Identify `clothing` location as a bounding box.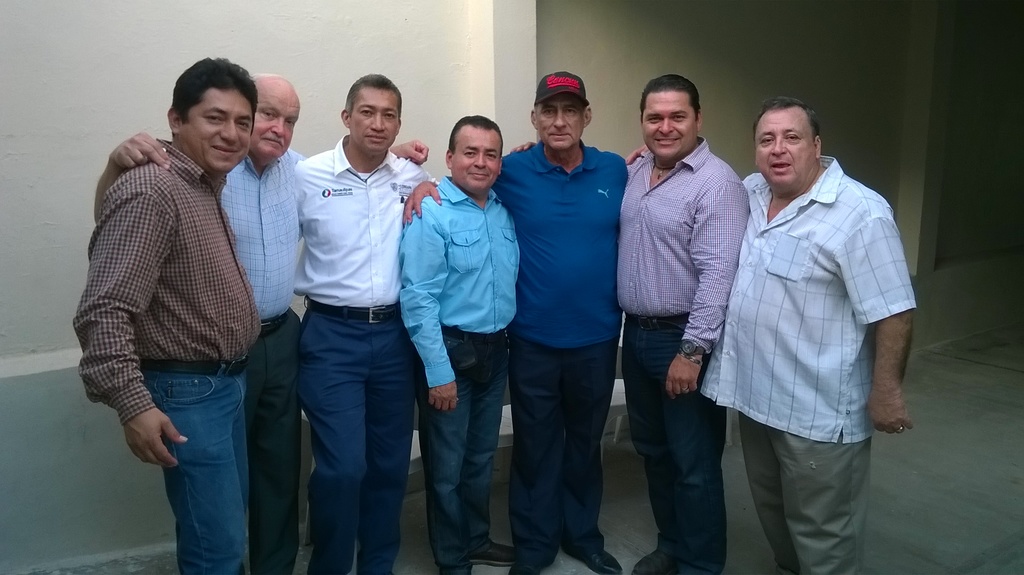
x1=73 y1=129 x2=259 y2=574.
